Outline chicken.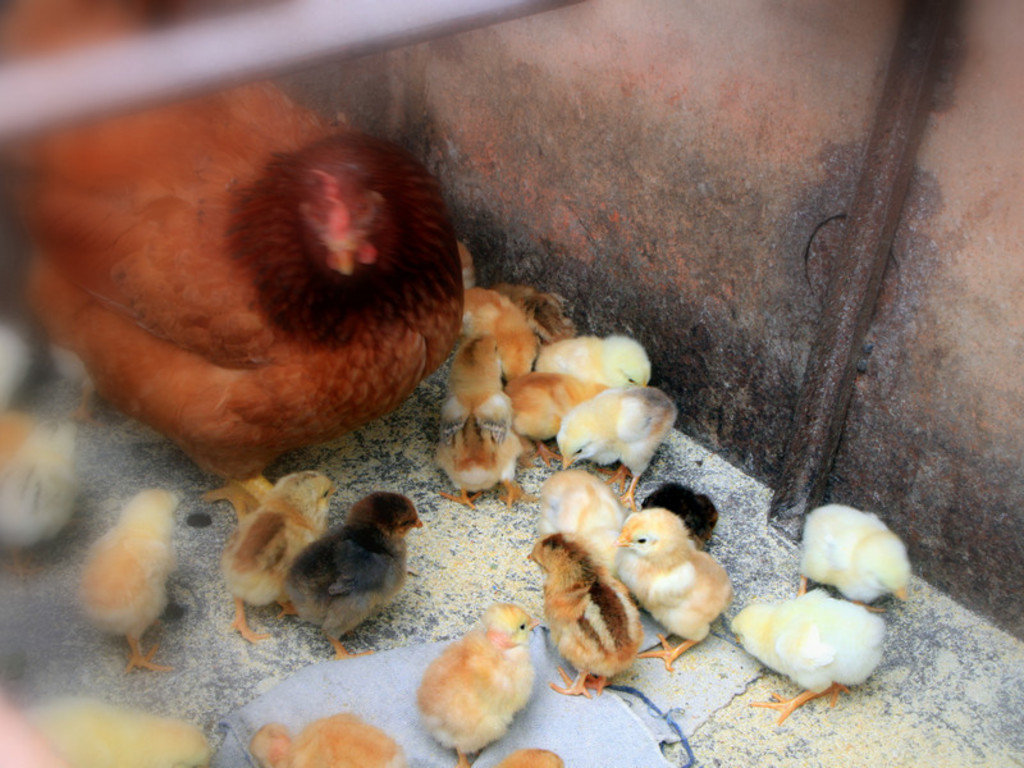
Outline: box(45, 109, 479, 518).
